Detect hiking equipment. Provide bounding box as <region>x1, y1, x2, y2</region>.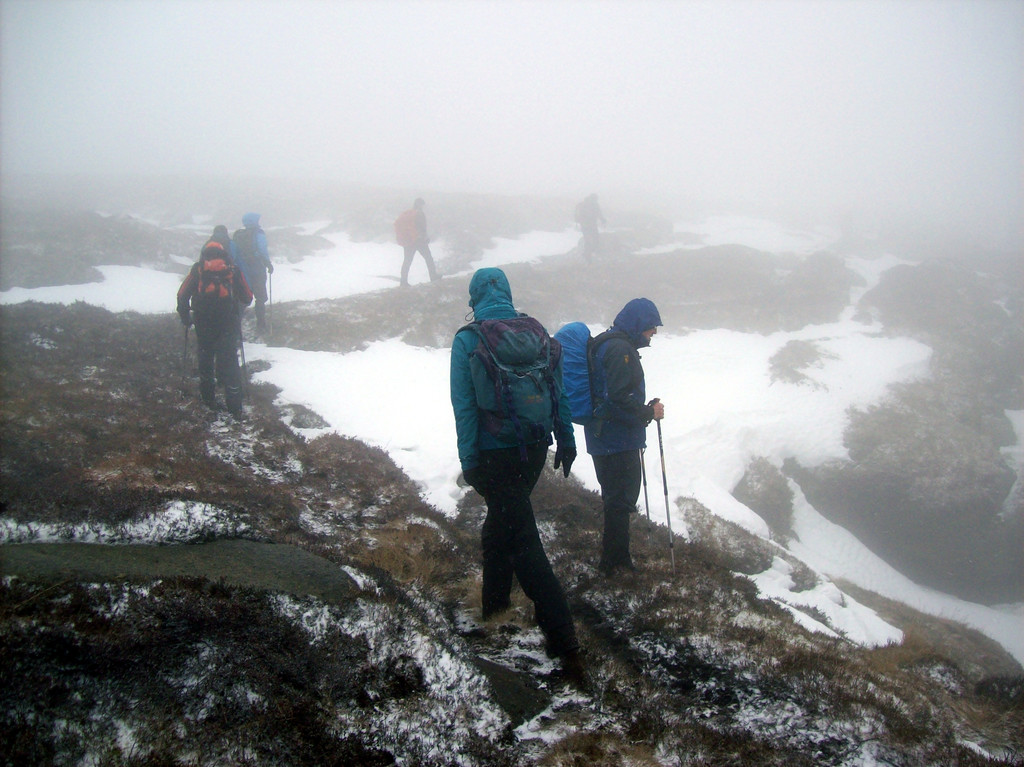
<region>552, 438, 574, 472</region>.
